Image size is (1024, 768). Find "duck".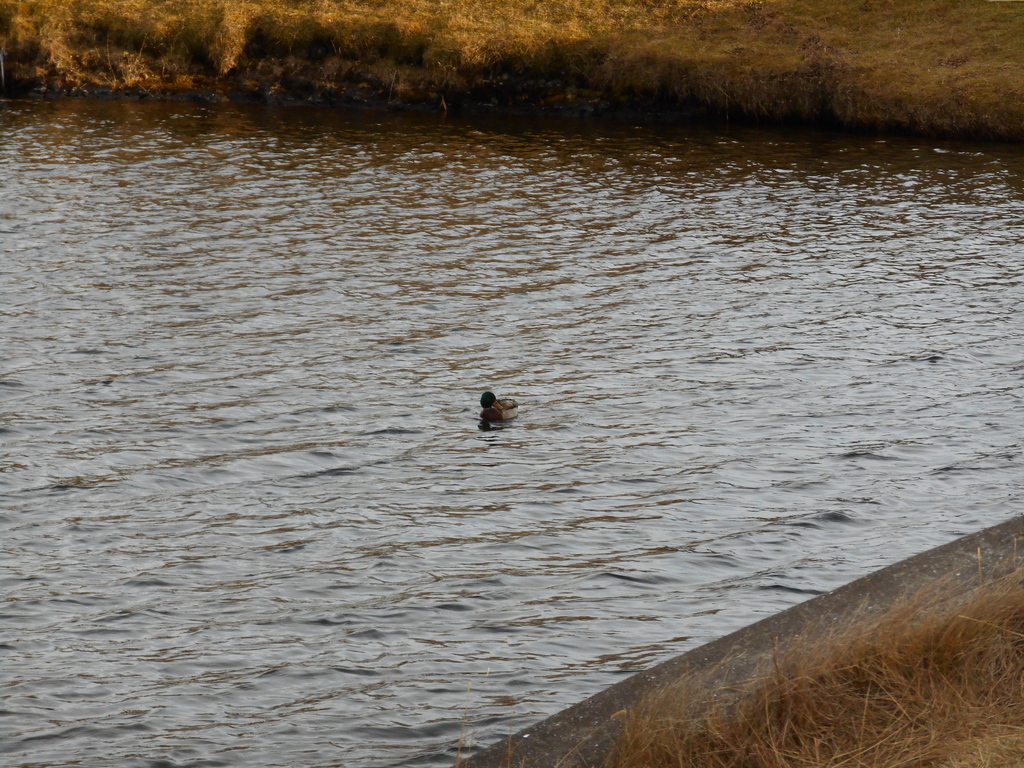
{"left": 477, "top": 392, "right": 523, "bottom": 424}.
